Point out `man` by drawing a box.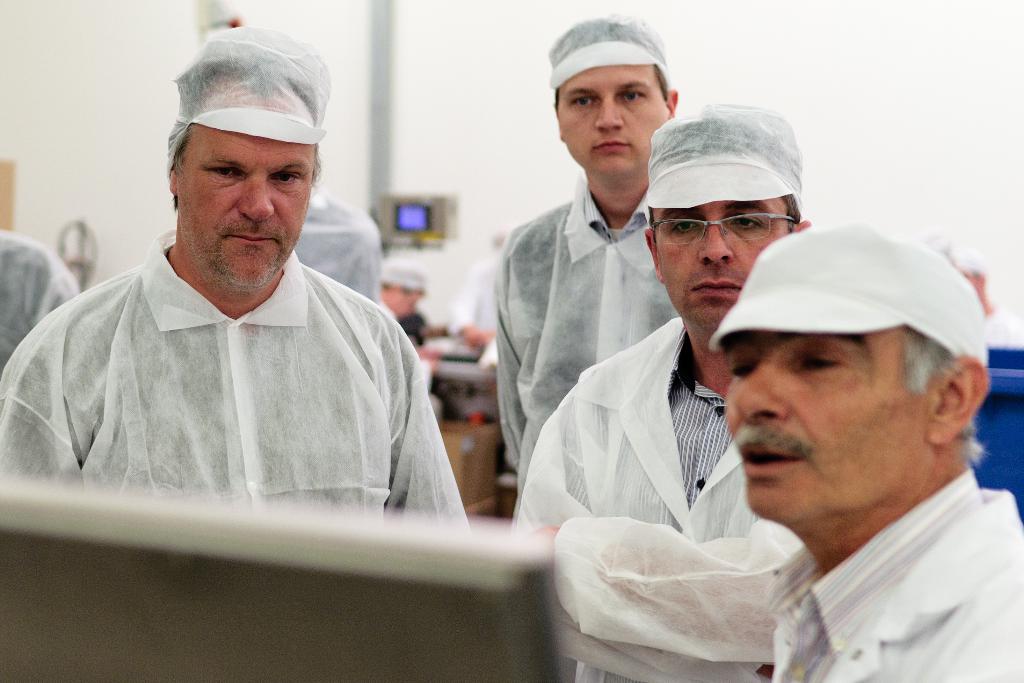
select_region(18, 49, 465, 541).
